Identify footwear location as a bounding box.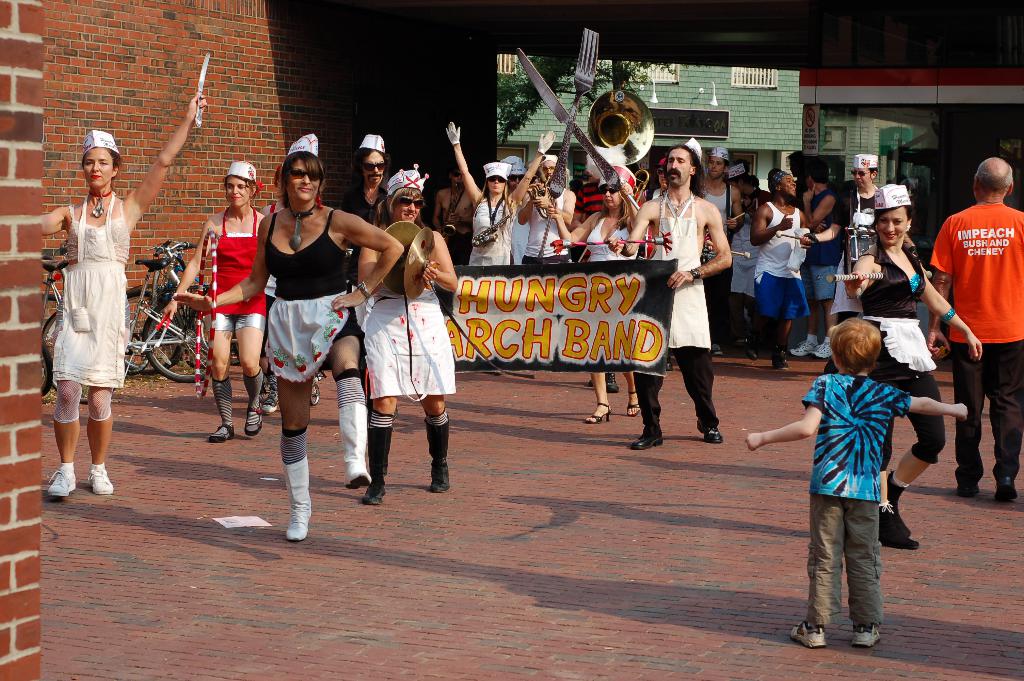
[342,411,378,492].
